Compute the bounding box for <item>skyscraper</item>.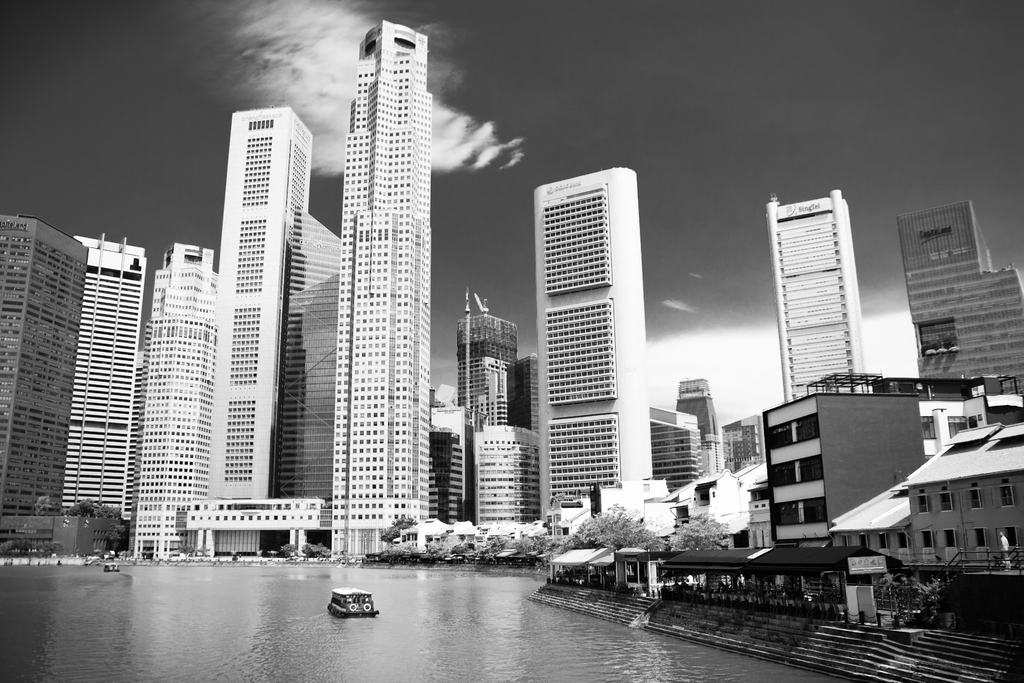
Rect(257, 200, 344, 563).
